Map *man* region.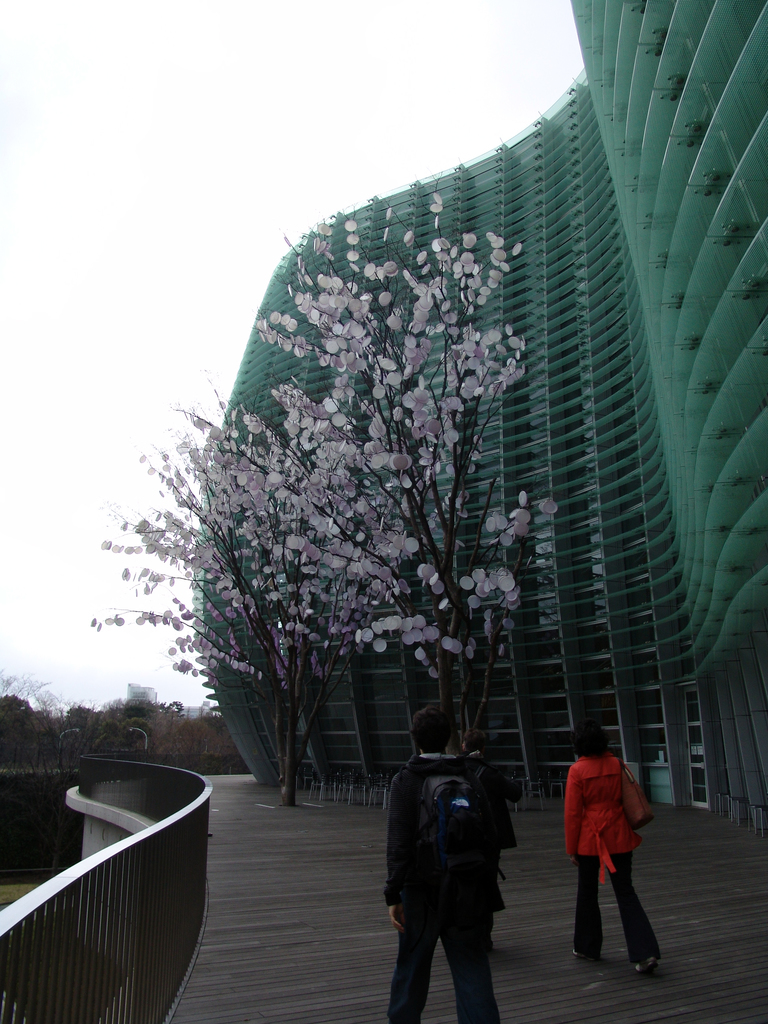
Mapped to bbox(385, 718, 534, 1023).
